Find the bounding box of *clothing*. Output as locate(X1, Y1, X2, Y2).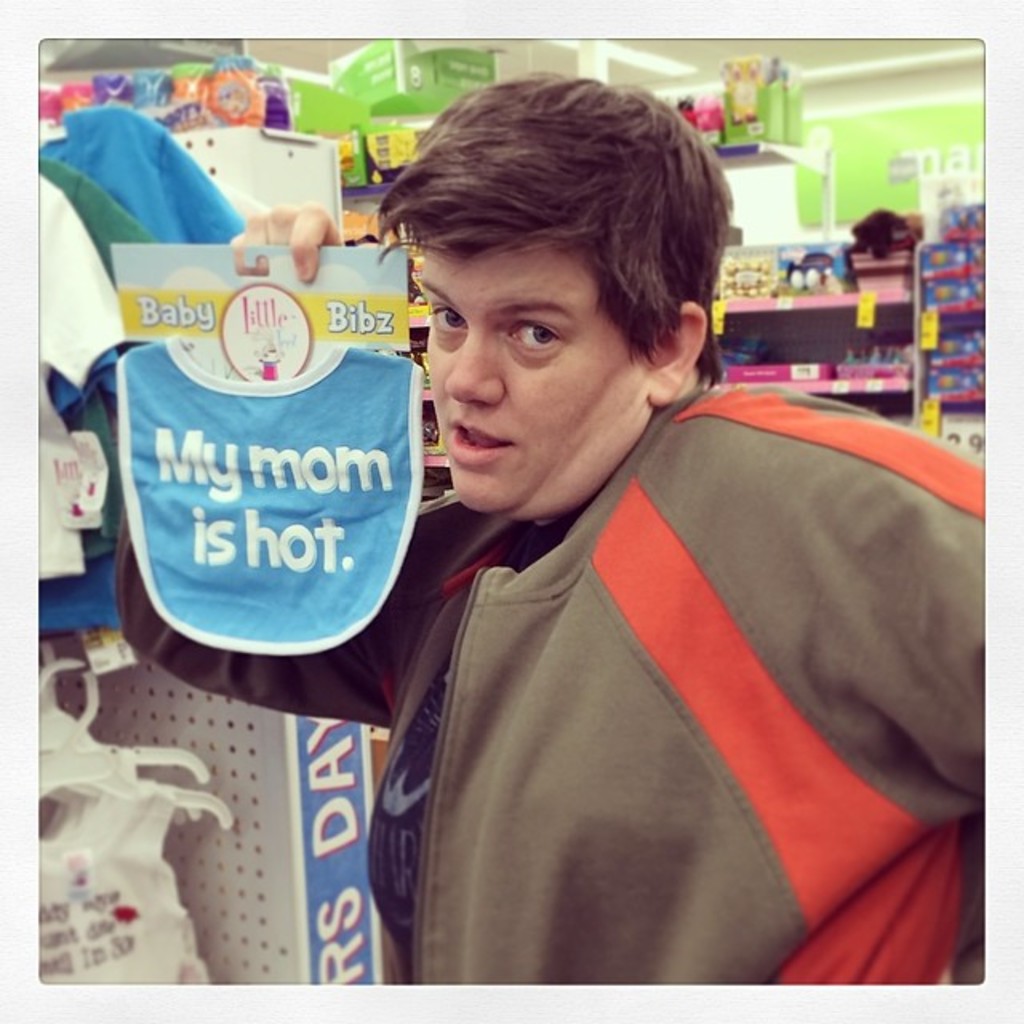
locate(342, 341, 987, 1019).
